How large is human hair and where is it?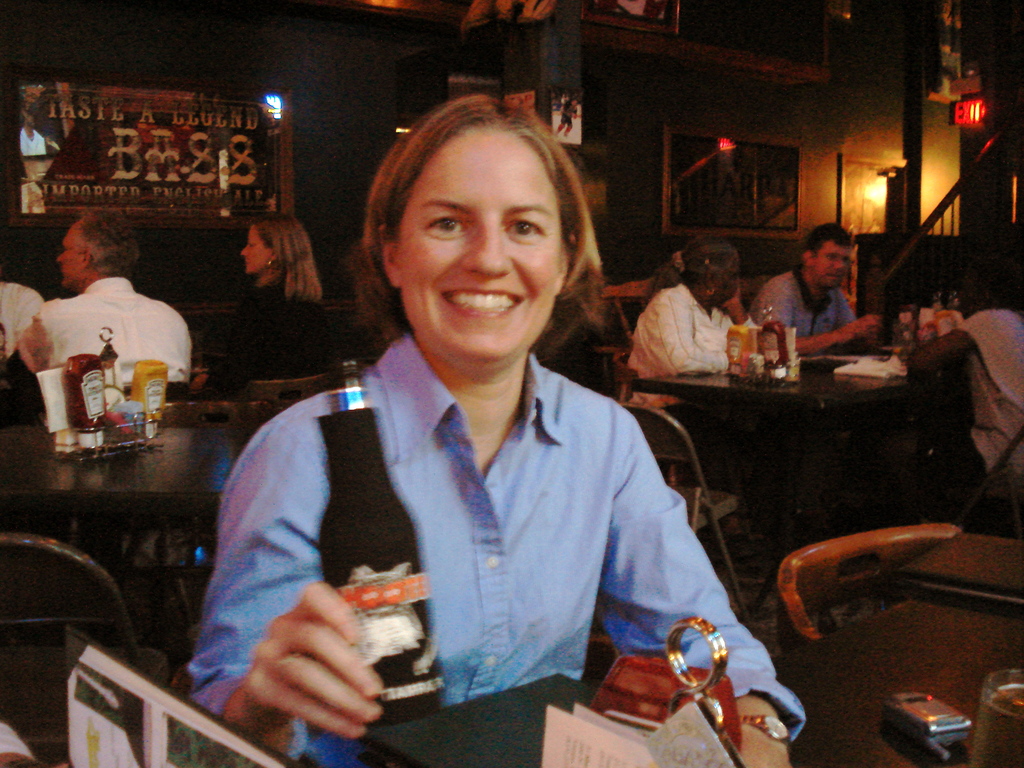
Bounding box: {"x1": 248, "y1": 209, "x2": 318, "y2": 294}.
